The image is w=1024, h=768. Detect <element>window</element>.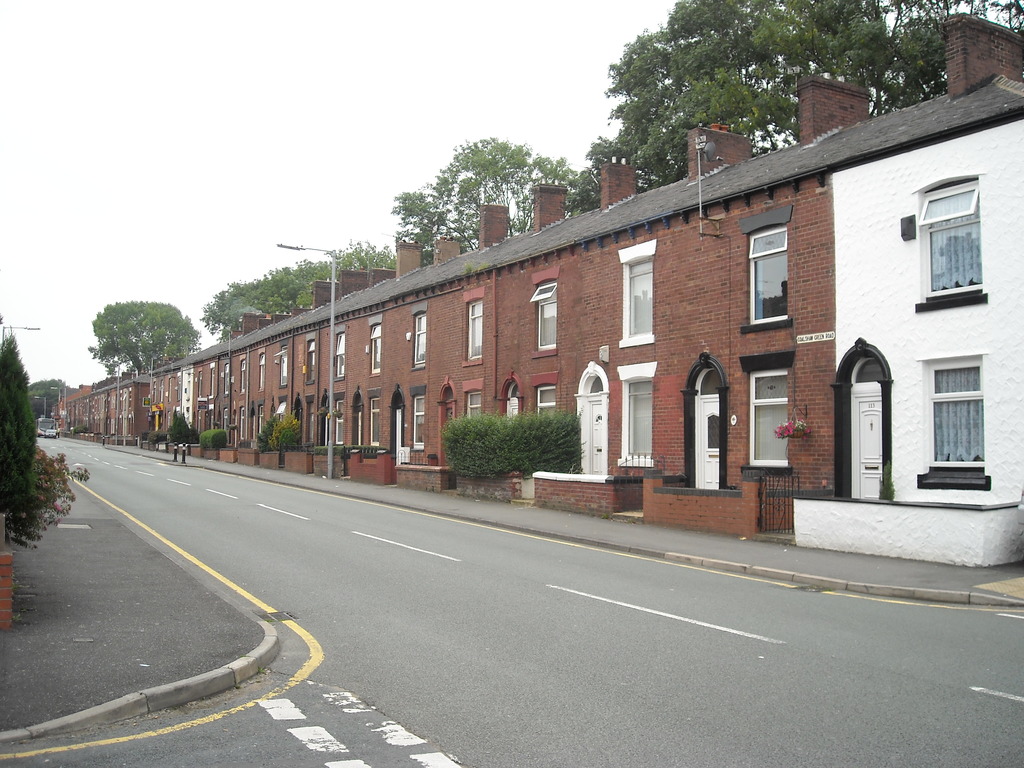
Detection: bbox=[470, 383, 484, 413].
